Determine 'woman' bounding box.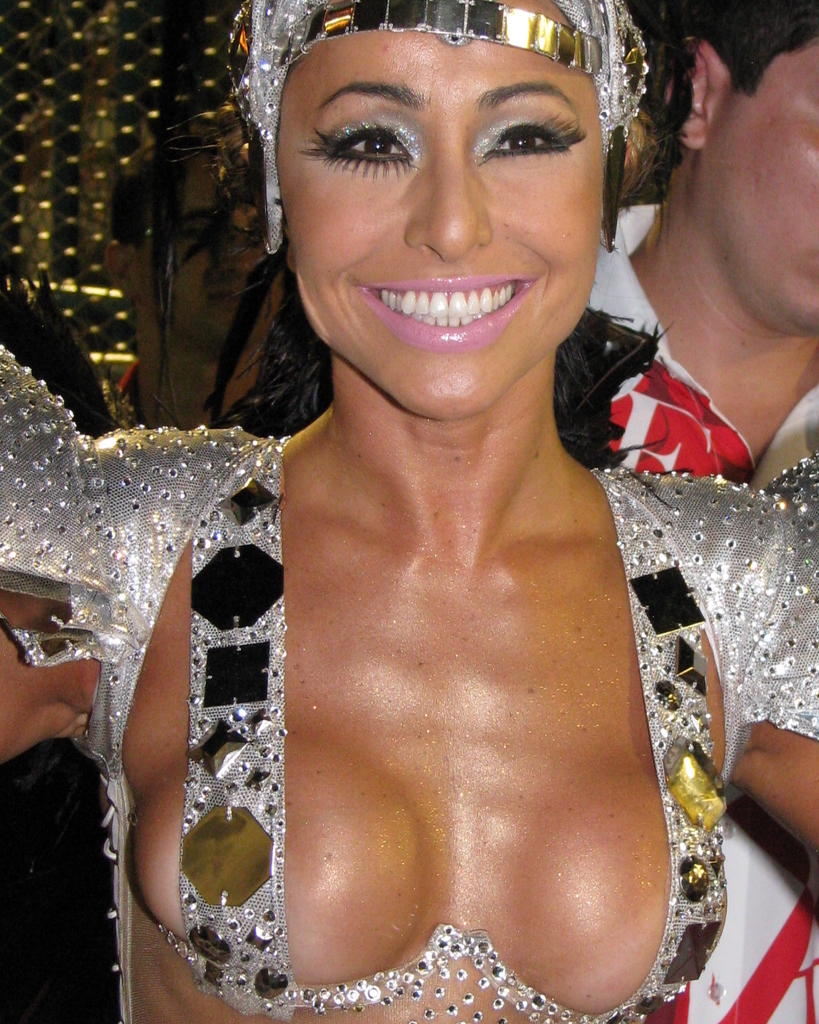
Determined: pyautogui.locateOnScreen(49, 0, 811, 1002).
